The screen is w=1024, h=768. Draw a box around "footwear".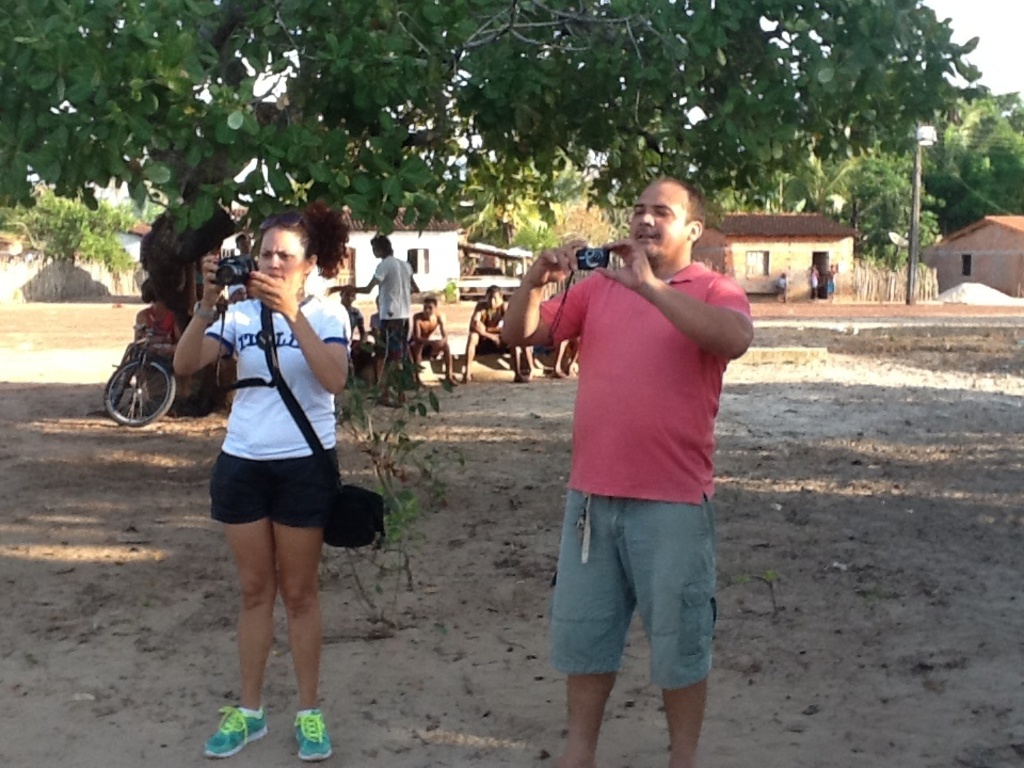
290 710 331 765.
